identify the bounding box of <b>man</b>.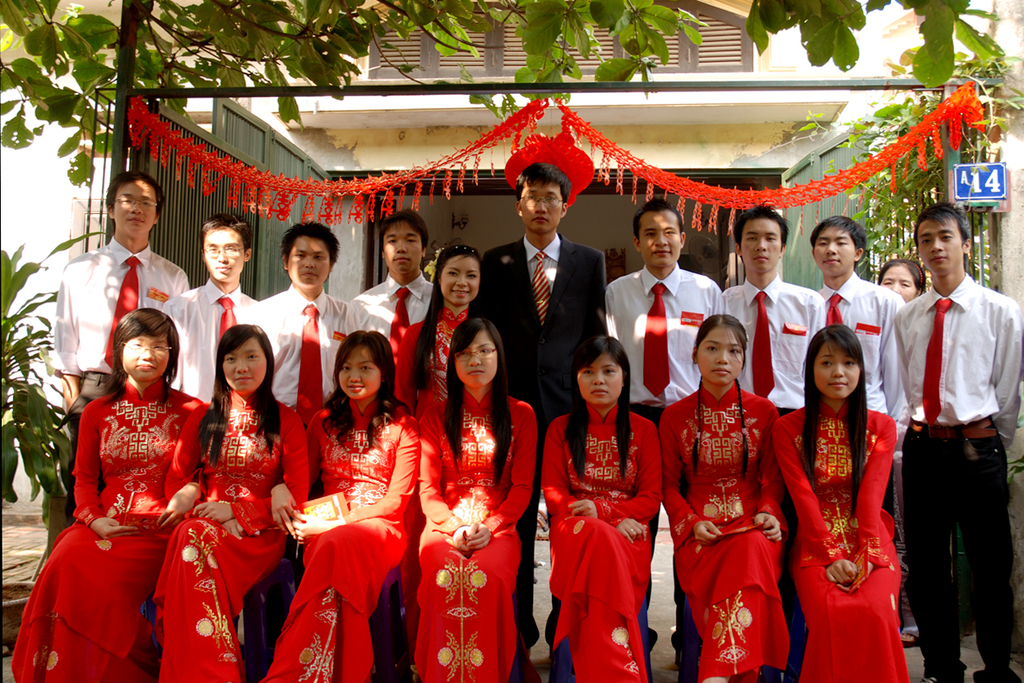
Rect(242, 225, 351, 434).
